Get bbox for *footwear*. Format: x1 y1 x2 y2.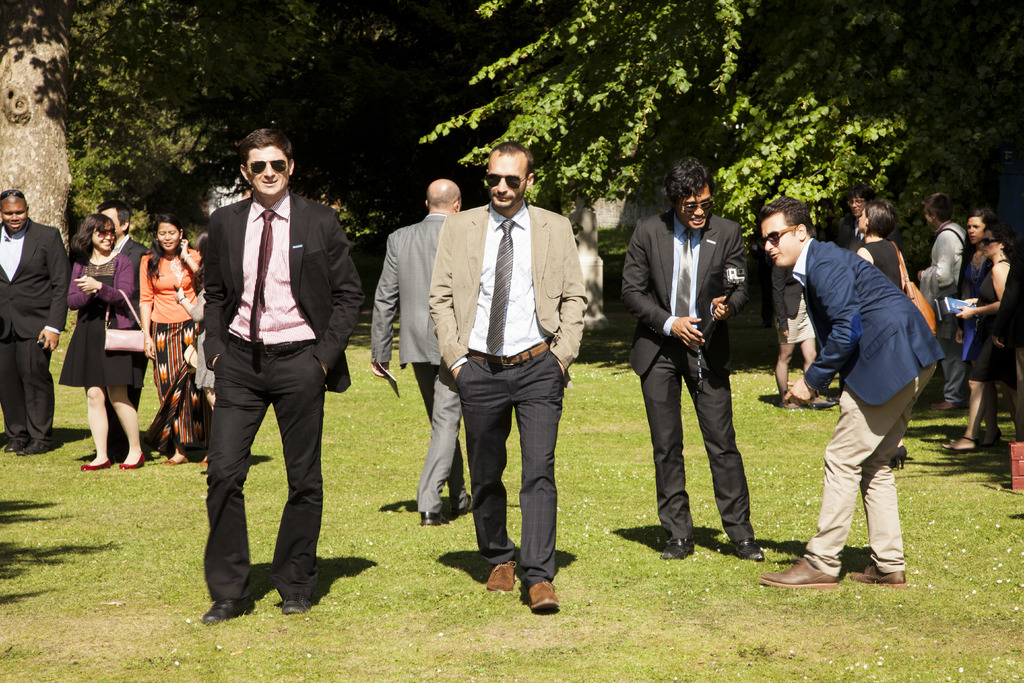
5 436 17 450.
